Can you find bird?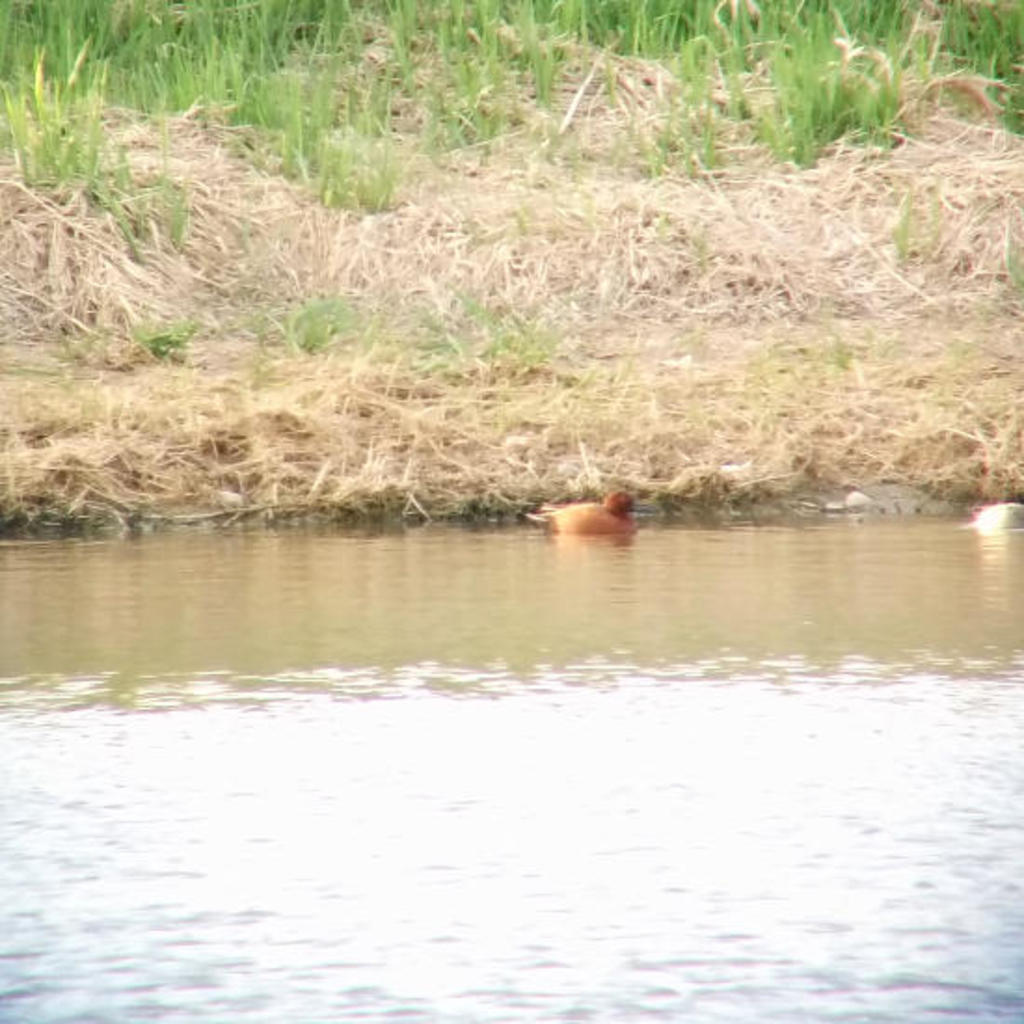
Yes, bounding box: (534, 477, 665, 536).
